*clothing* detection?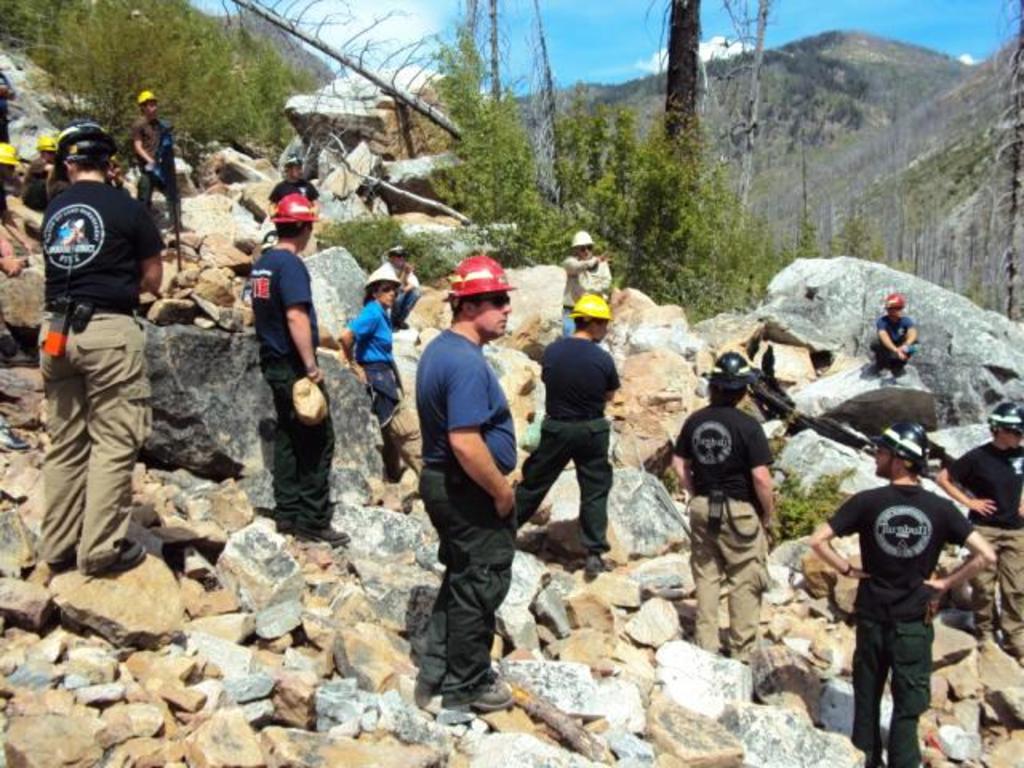
region(546, 336, 614, 422)
